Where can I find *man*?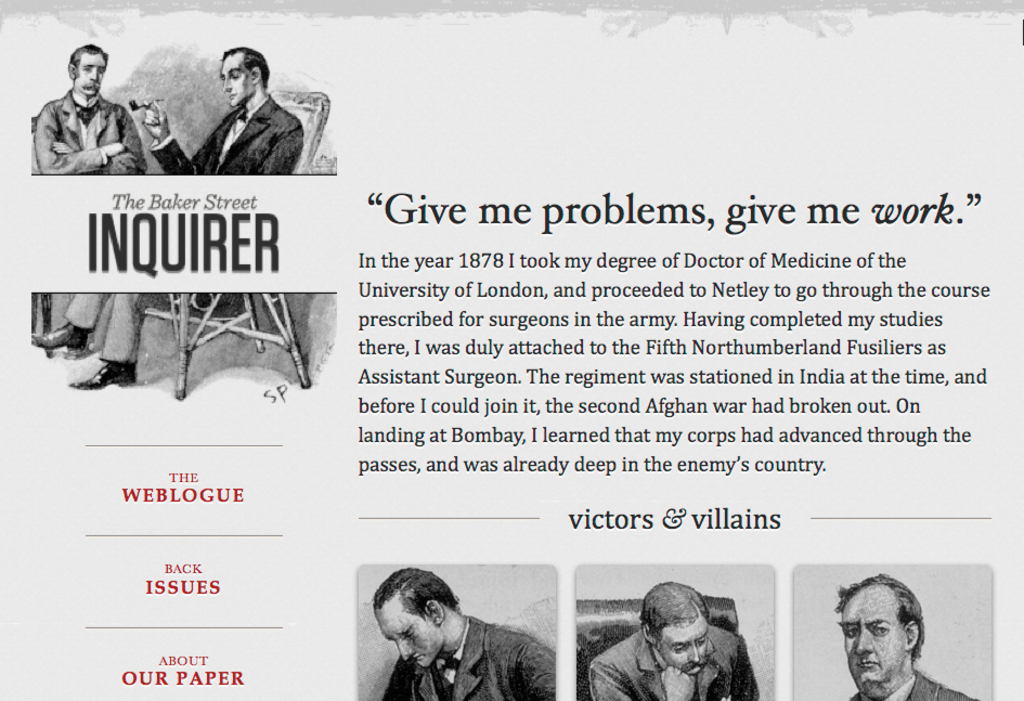
You can find it at crop(170, 35, 314, 178).
